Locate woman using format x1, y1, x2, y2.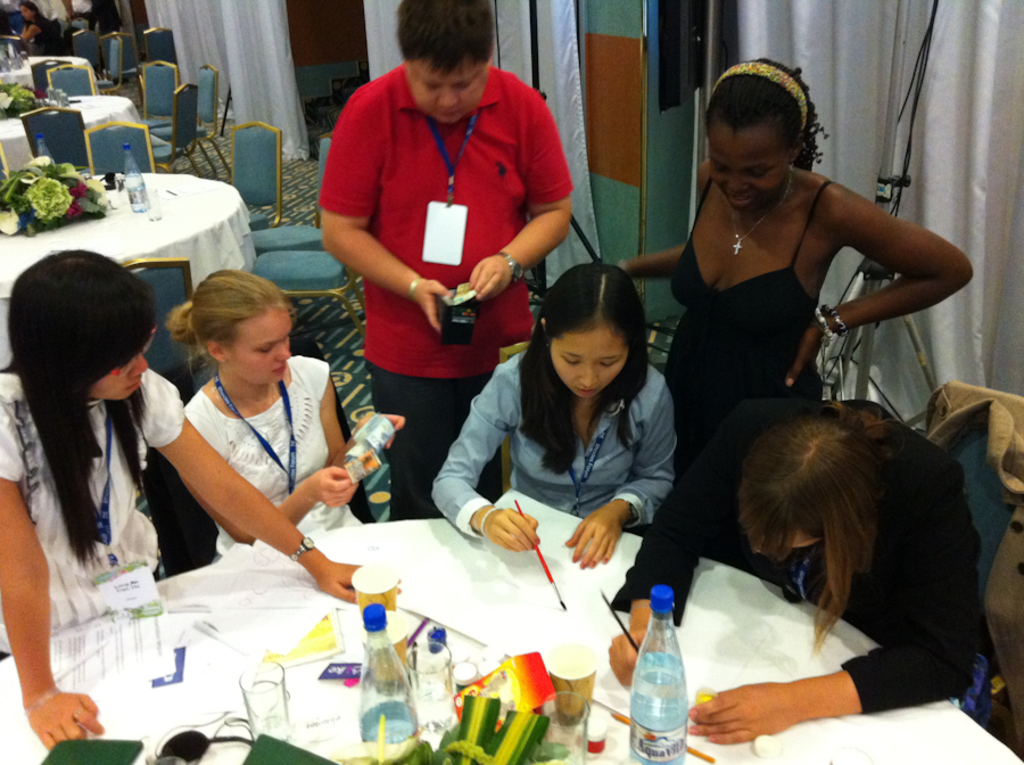
0, 240, 398, 751.
